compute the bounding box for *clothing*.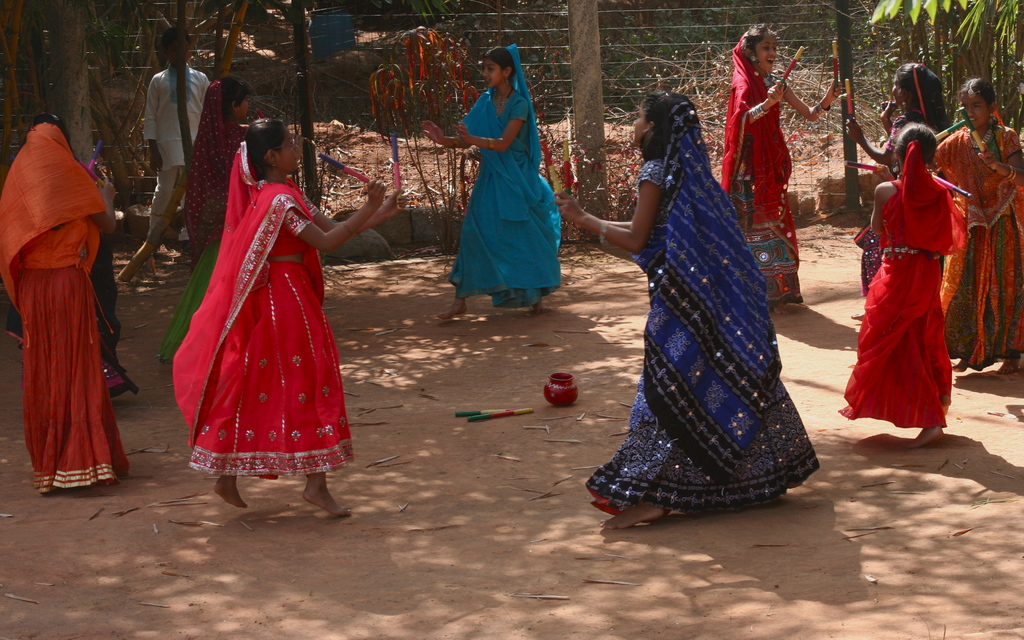
rect(834, 140, 955, 424).
